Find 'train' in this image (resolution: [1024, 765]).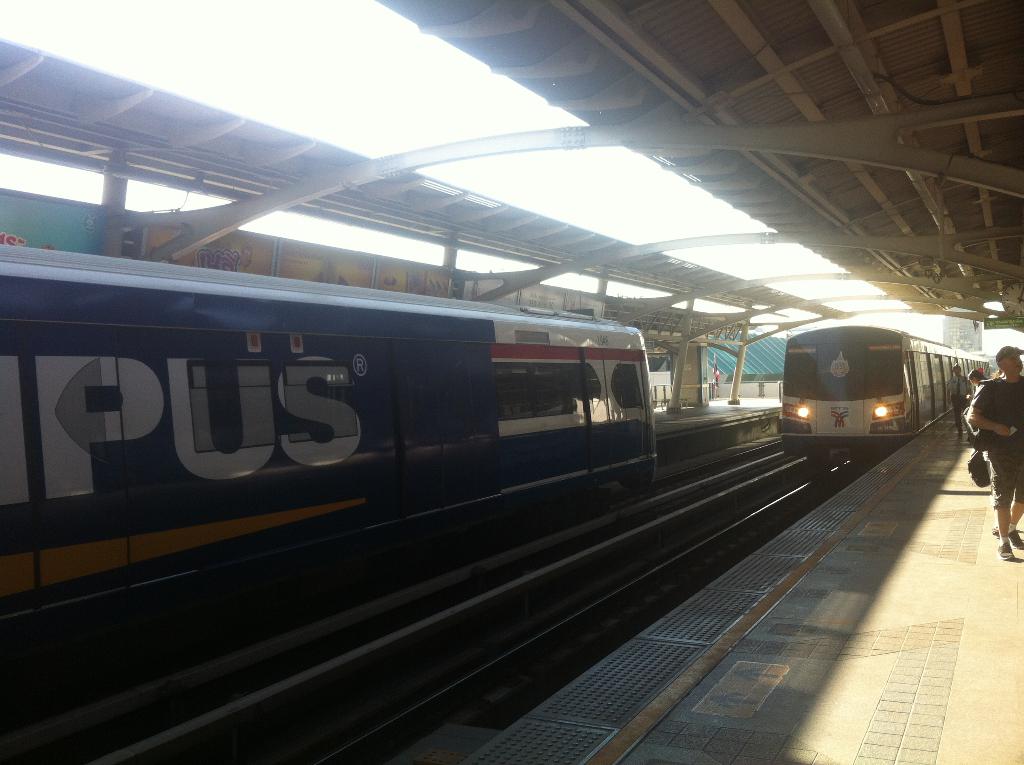
bbox(777, 323, 998, 483).
